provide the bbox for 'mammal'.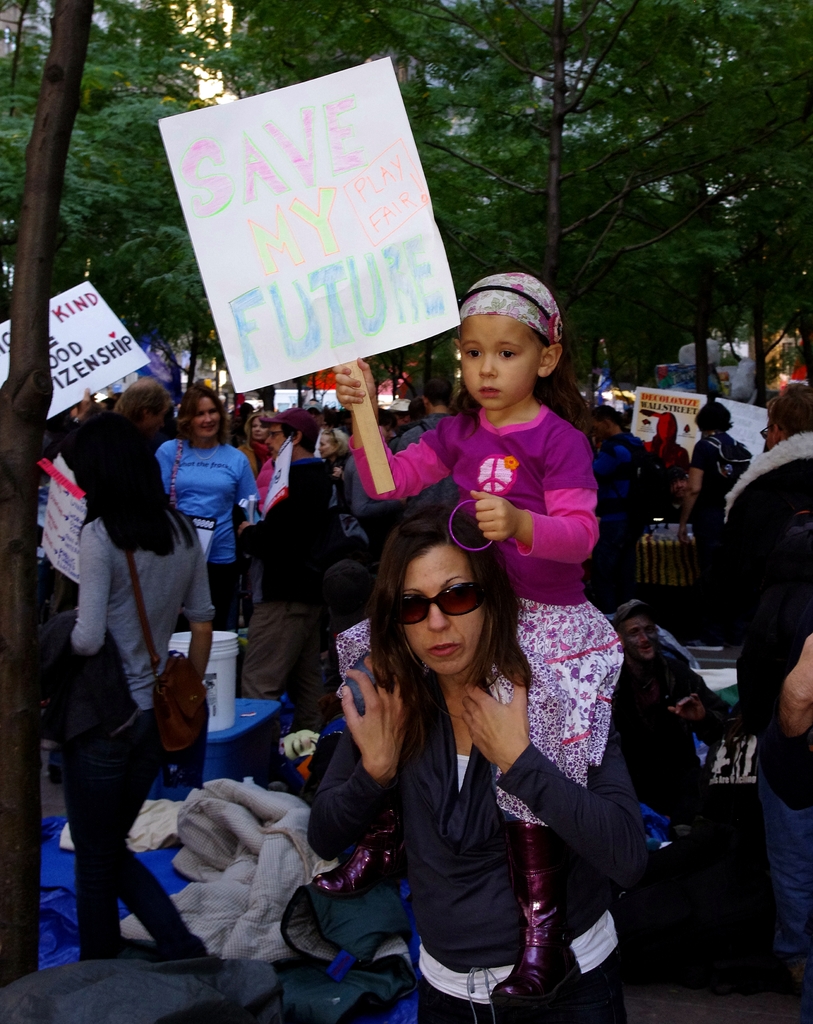
[234,404,278,478].
